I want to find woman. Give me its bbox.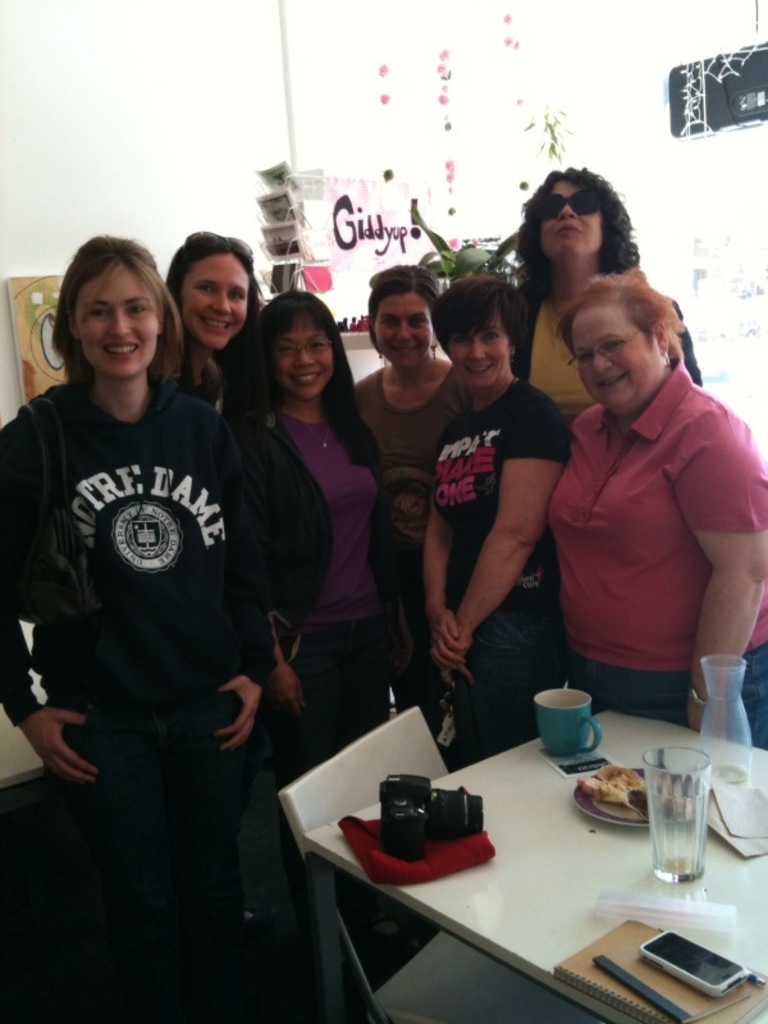
bbox=(513, 169, 703, 420).
